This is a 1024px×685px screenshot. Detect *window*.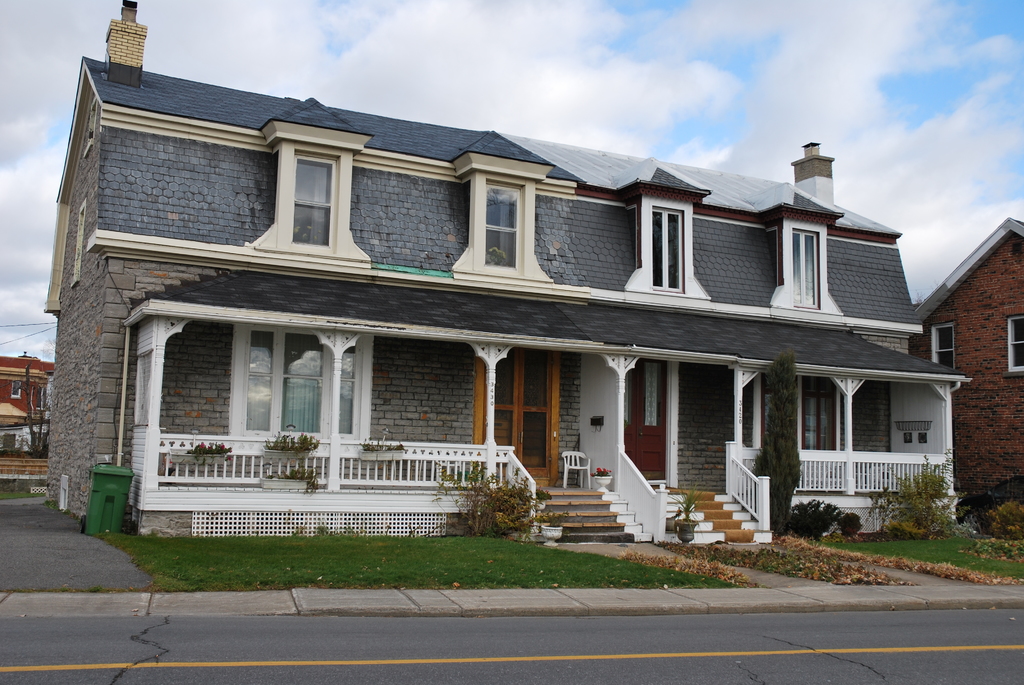
box(761, 216, 845, 315).
